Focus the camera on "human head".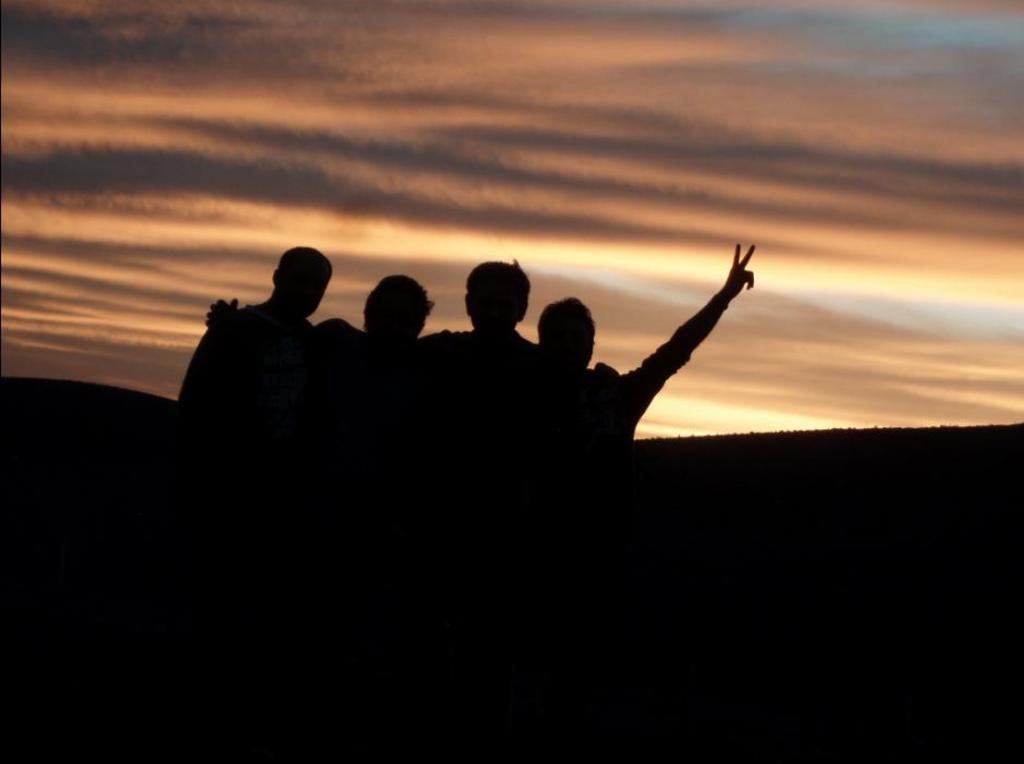
Focus region: locate(268, 247, 336, 320).
